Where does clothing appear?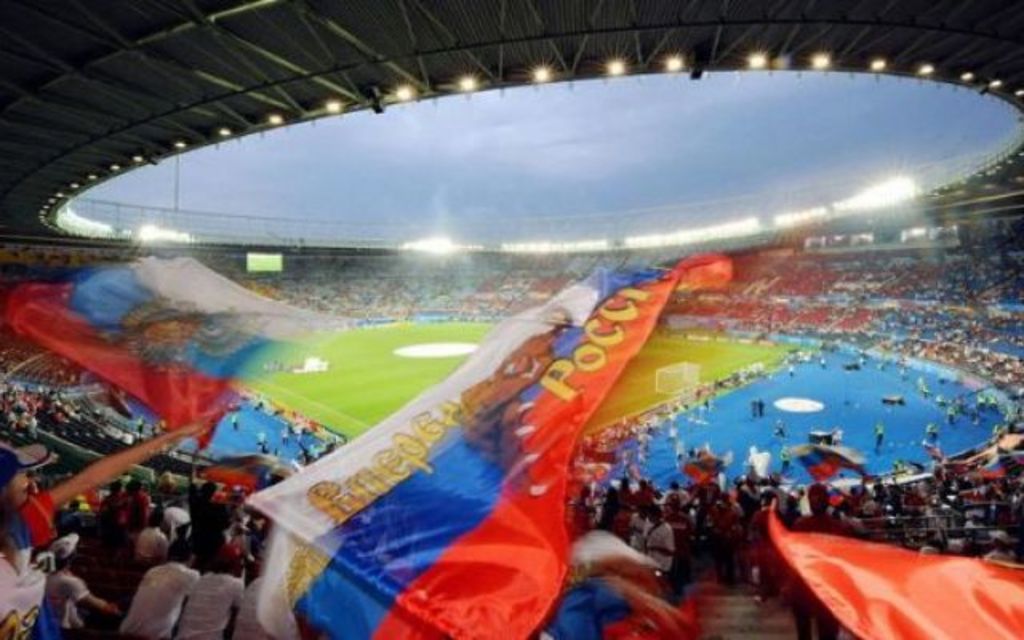
Appears at Rect(667, 496, 709, 520).
